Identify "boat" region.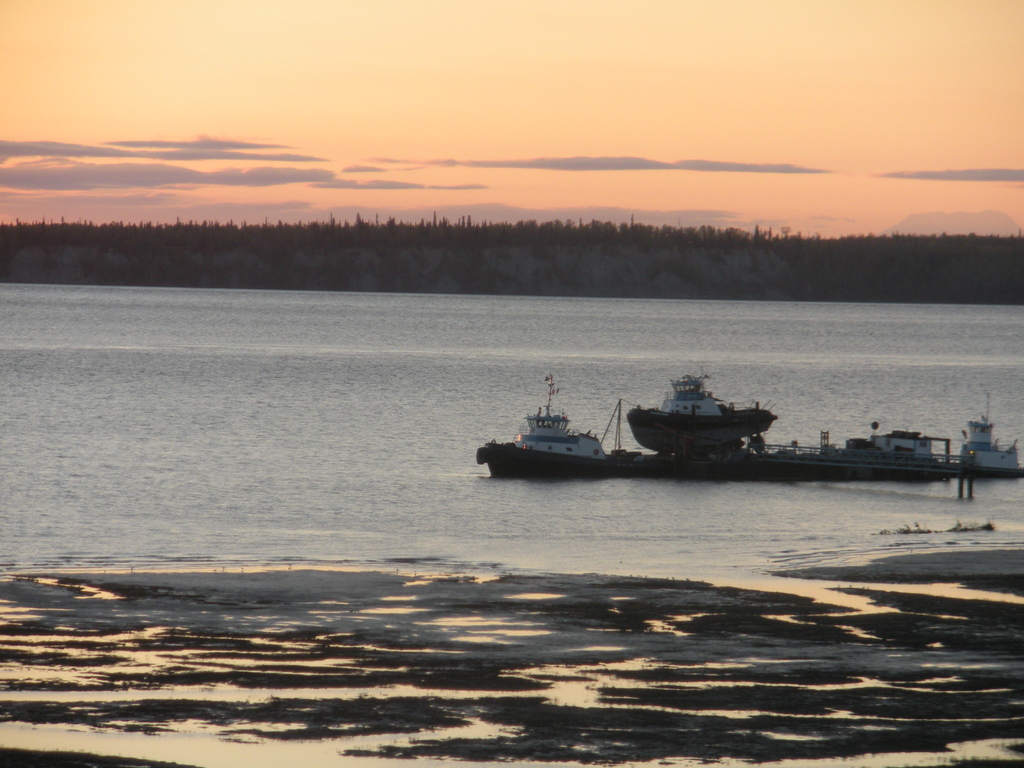
Region: box=[454, 369, 924, 480].
